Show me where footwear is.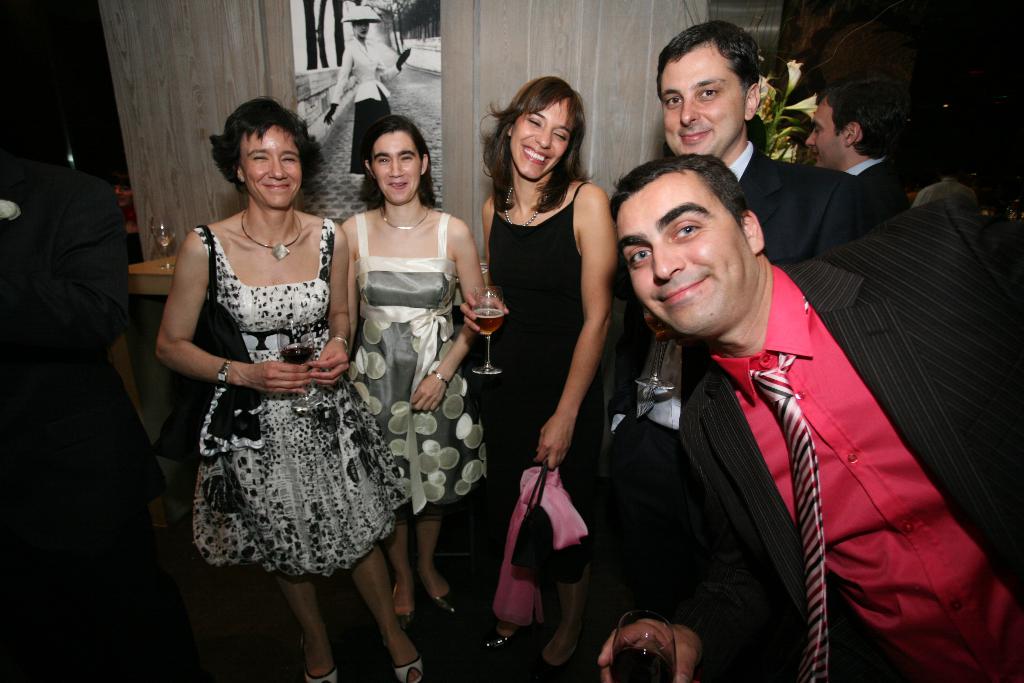
footwear is at [392, 570, 404, 639].
